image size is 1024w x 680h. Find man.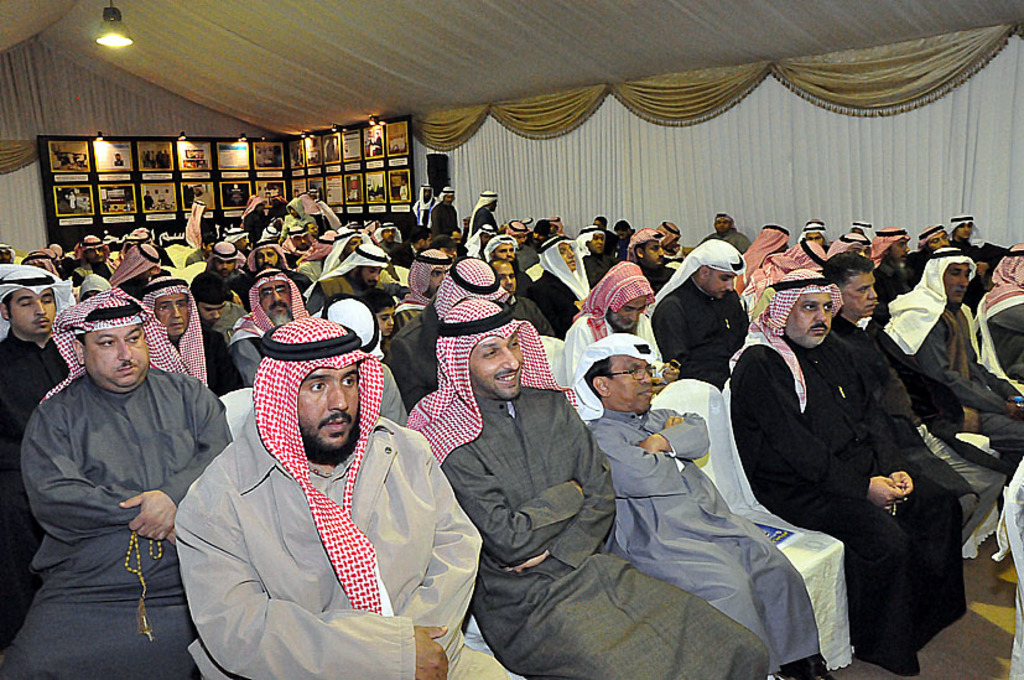
<region>160, 188, 175, 203</region>.
